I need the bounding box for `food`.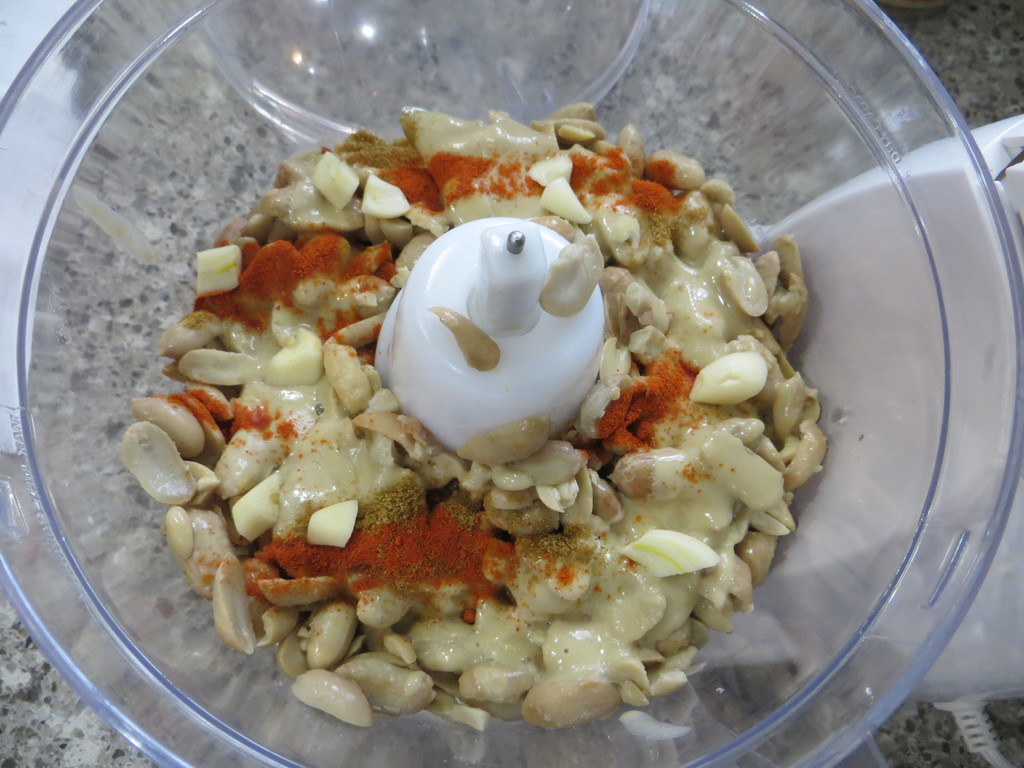
Here it is: locate(109, 76, 838, 721).
